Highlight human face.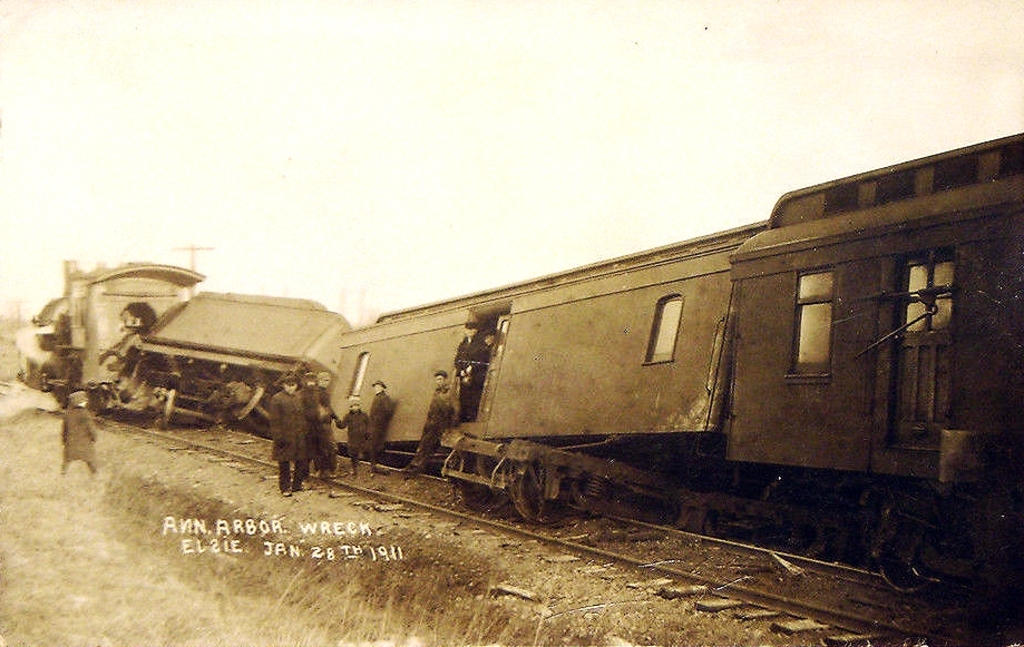
Highlighted region: crop(484, 334, 491, 345).
